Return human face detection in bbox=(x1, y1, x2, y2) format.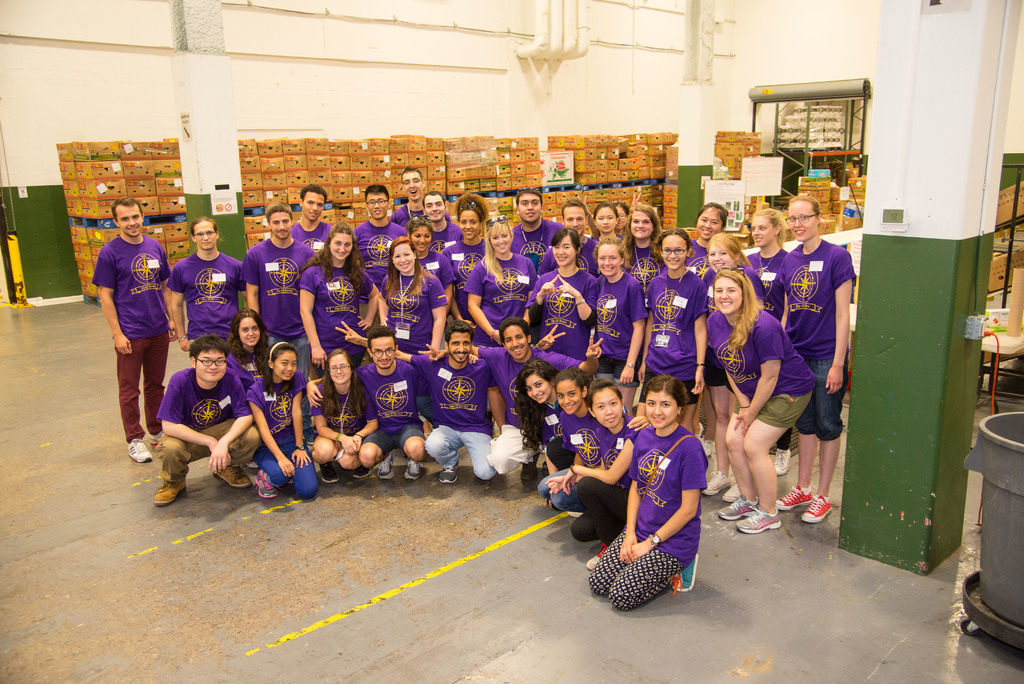
bbox=(525, 375, 548, 405).
